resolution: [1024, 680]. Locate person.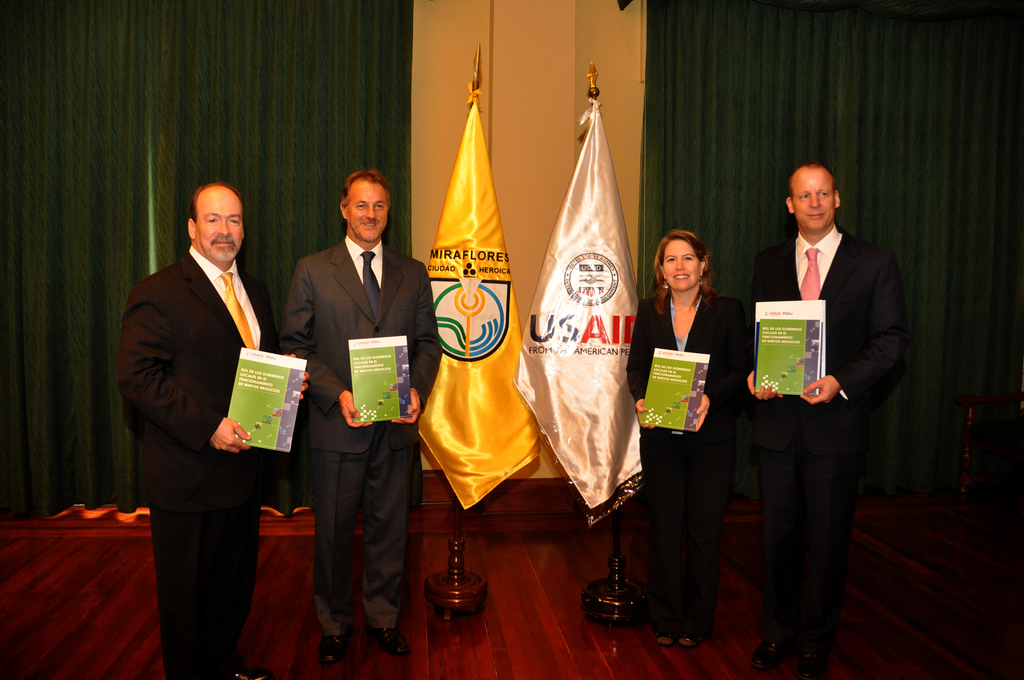
left=288, top=170, right=440, bottom=661.
